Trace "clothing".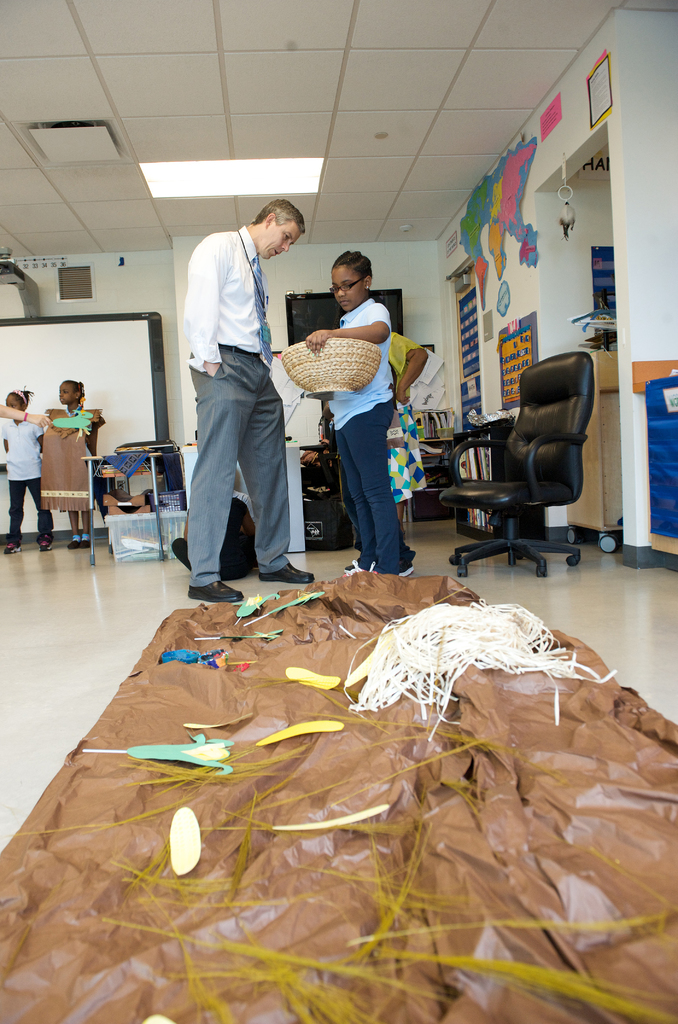
Traced to left=10, top=479, right=66, bottom=542.
